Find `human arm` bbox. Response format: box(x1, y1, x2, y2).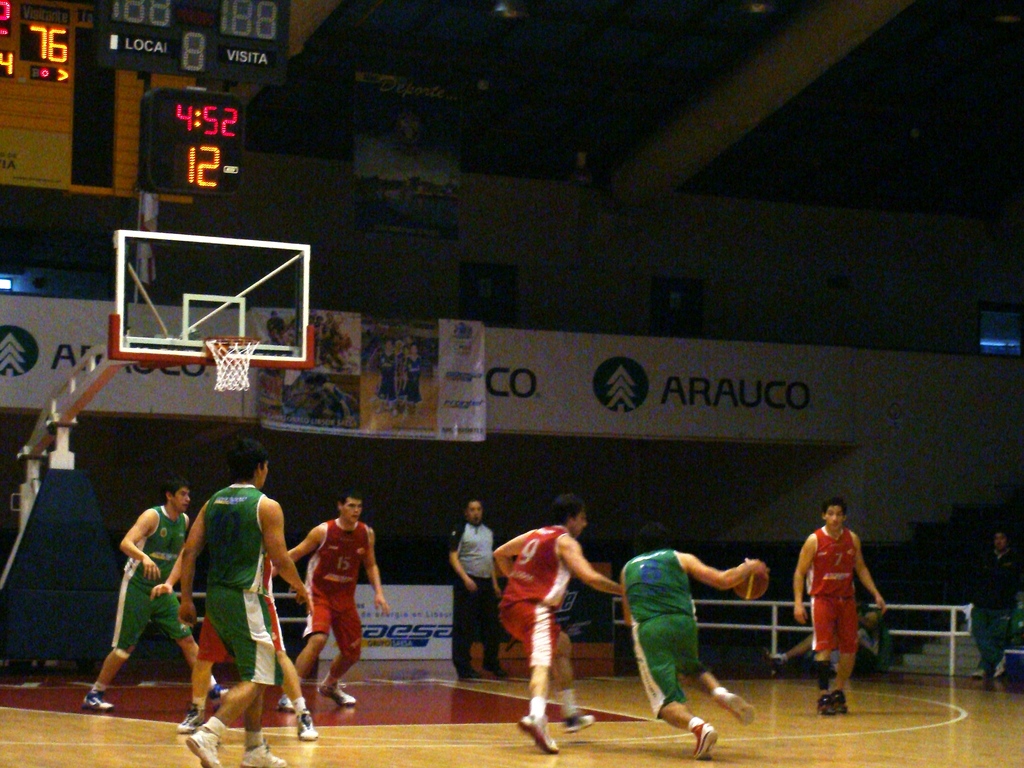
box(489, 528, 534, 577).
